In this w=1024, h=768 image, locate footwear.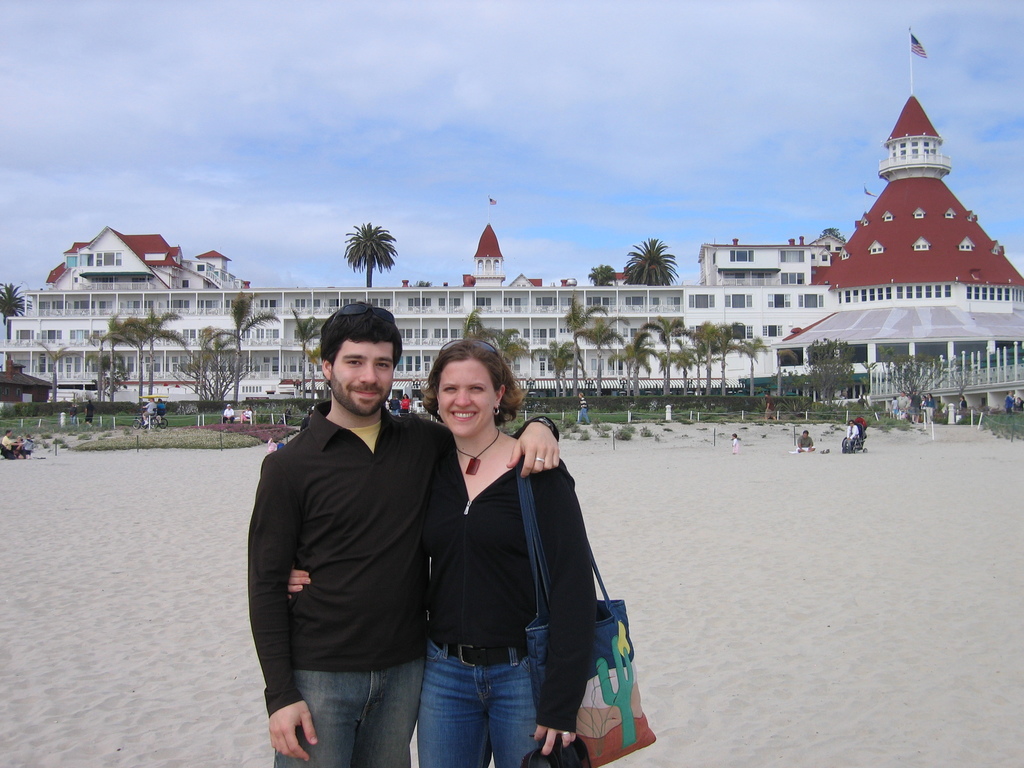
Bounding box: 554:733:593:767.
